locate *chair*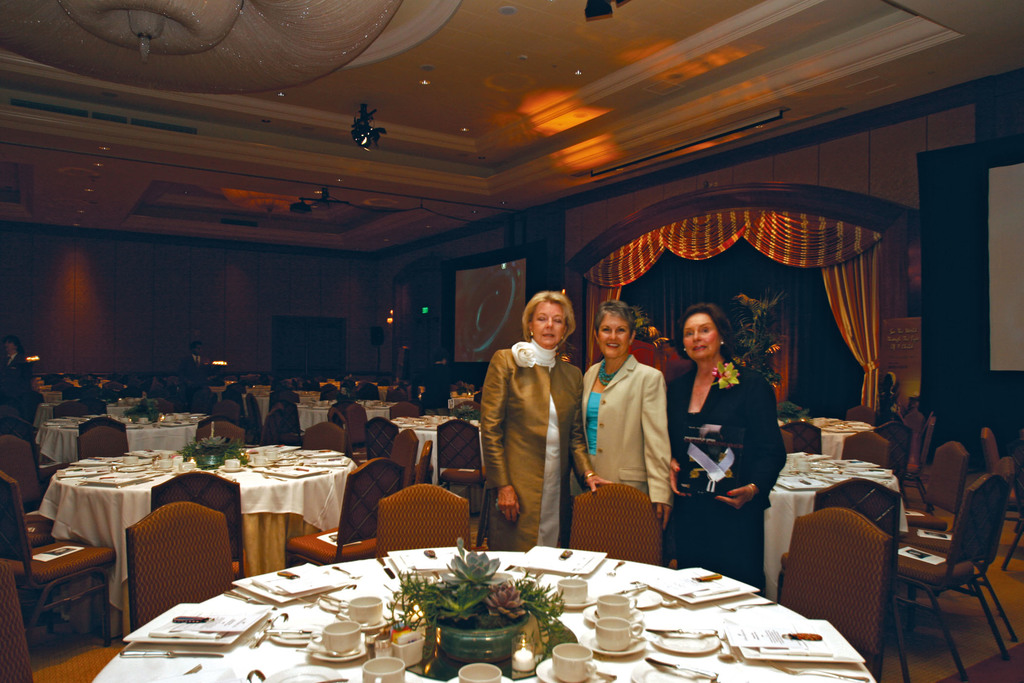
box(301, 422, 345, 462)
